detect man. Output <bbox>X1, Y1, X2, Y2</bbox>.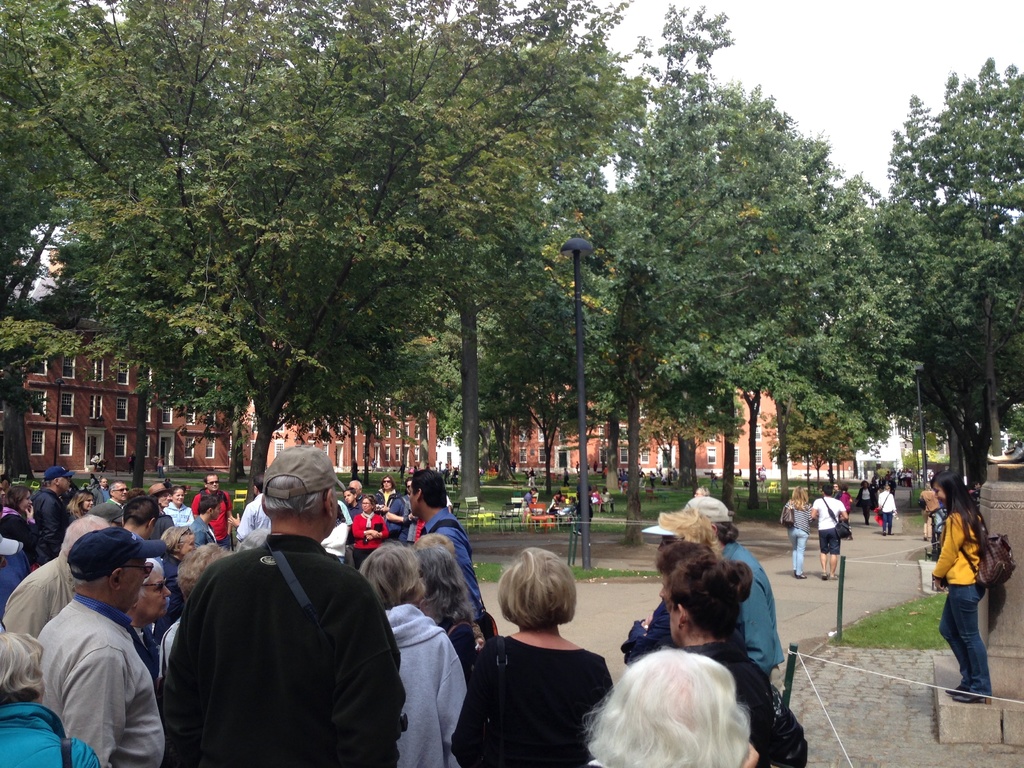
<bbox>237, 477, 273, 541</bbox>.
